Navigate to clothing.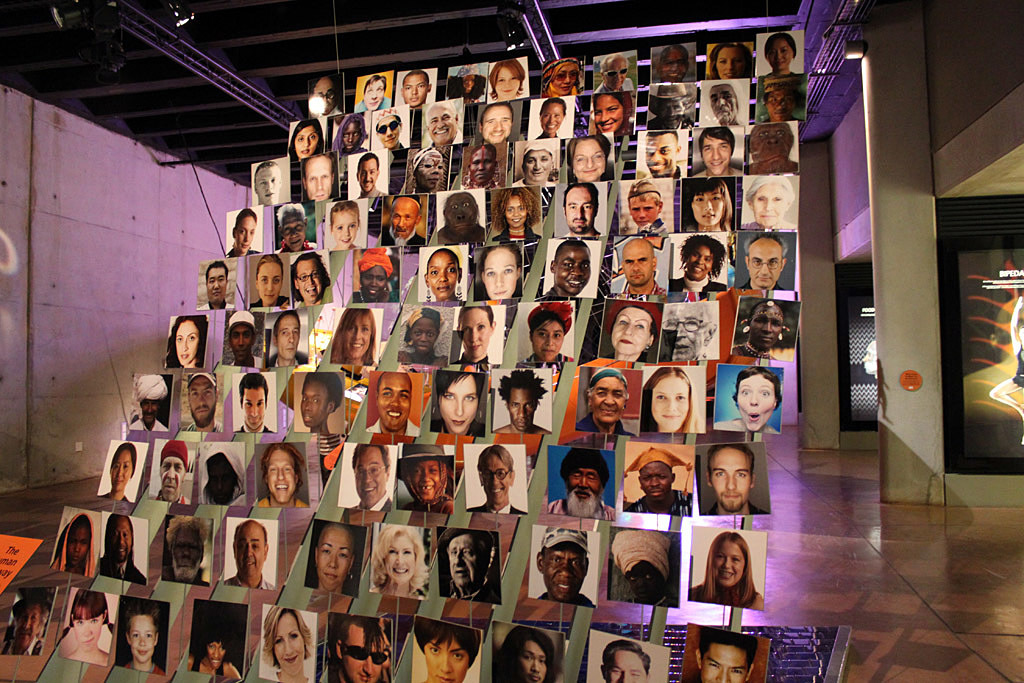
Navigation target: 97 490 130 502.
